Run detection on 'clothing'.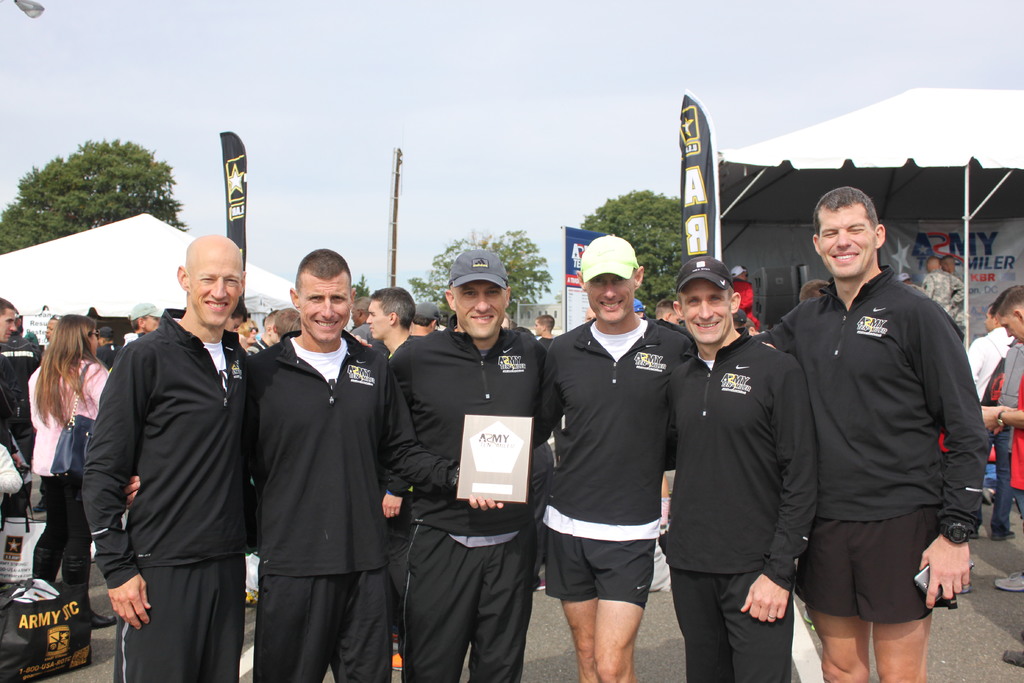
Result: {"x1": 22, "y1": 351, "x2": 118, "y2": 634}.
